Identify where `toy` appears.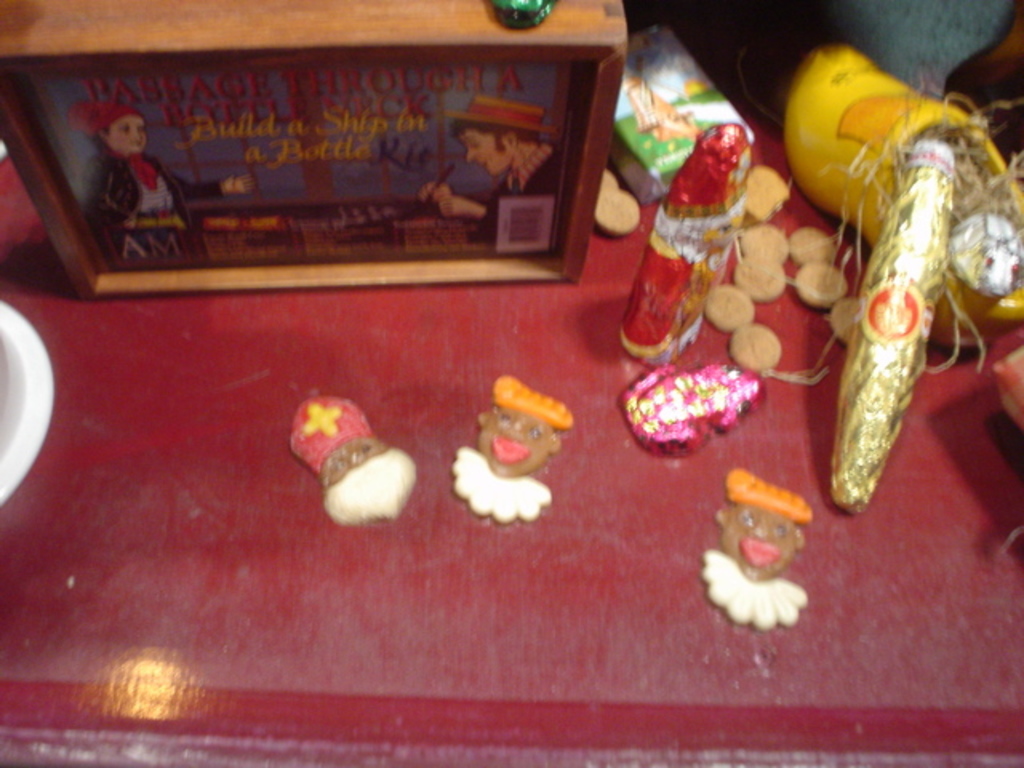
Appears at left=288, top=397, right=422, bottom=528.
